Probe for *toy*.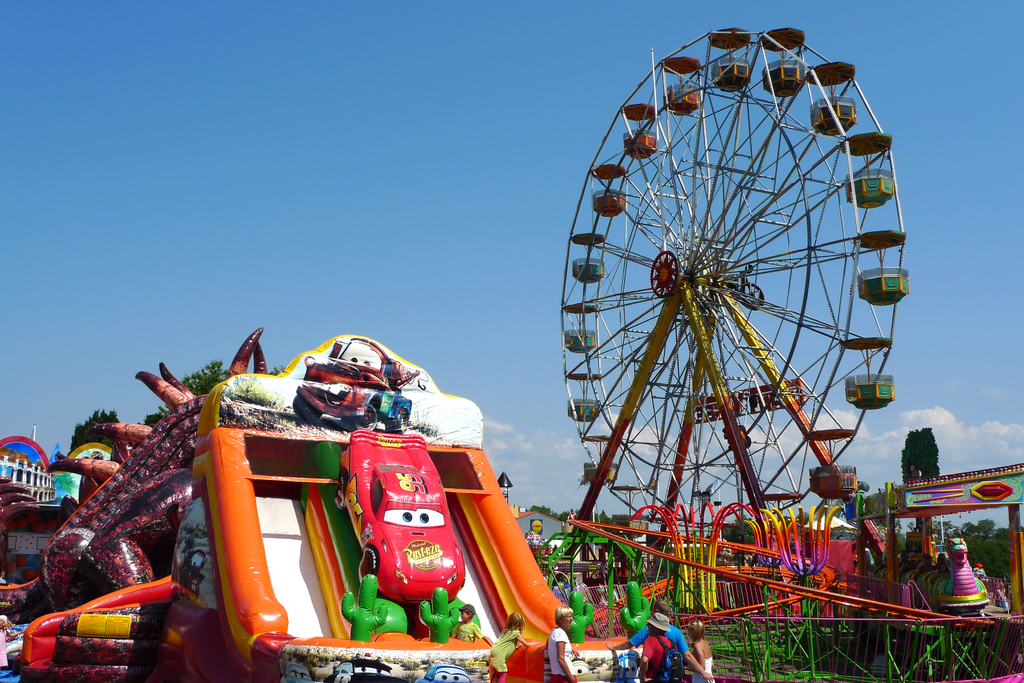
Probe result: bbox=[289, 338, 420, 427].
